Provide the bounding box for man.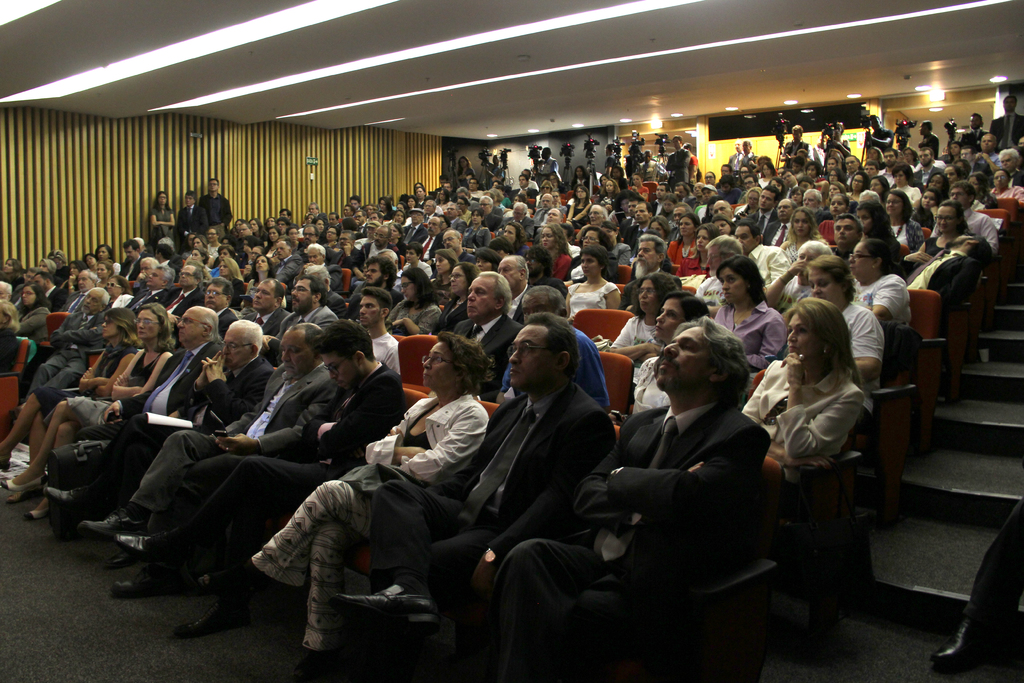
<bbox>499, 204, 534, 237</bbox>.
